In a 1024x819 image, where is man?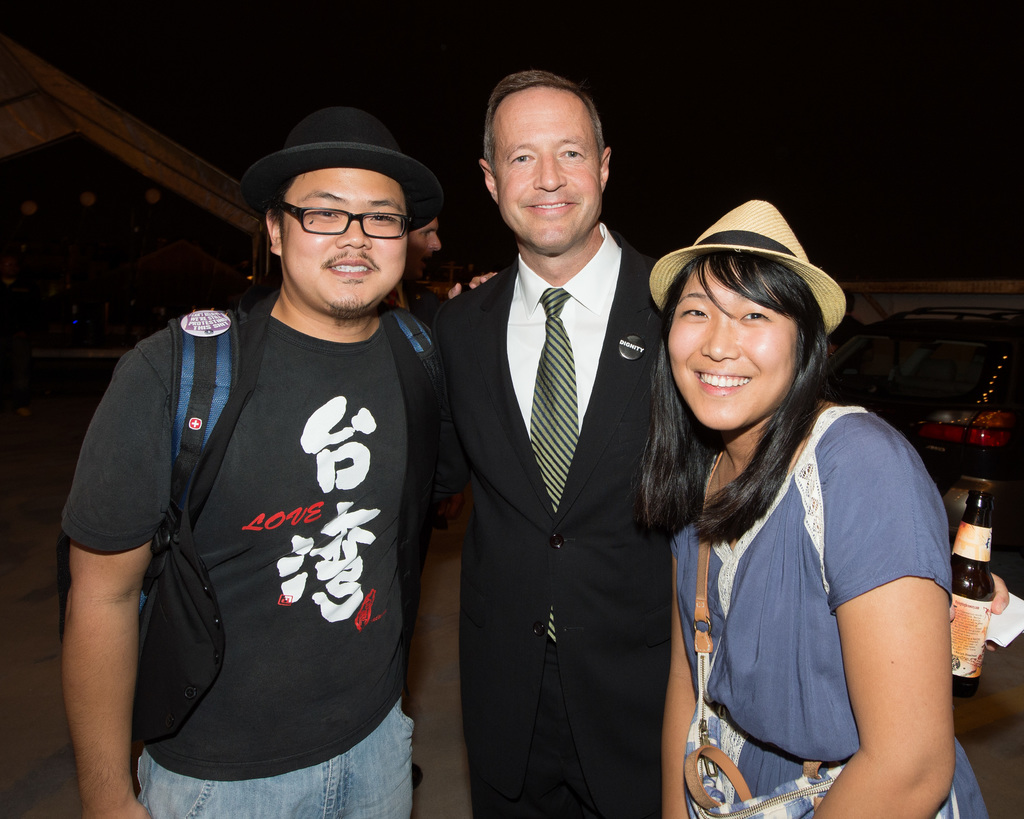
region(426, 67, 1014, 818).
